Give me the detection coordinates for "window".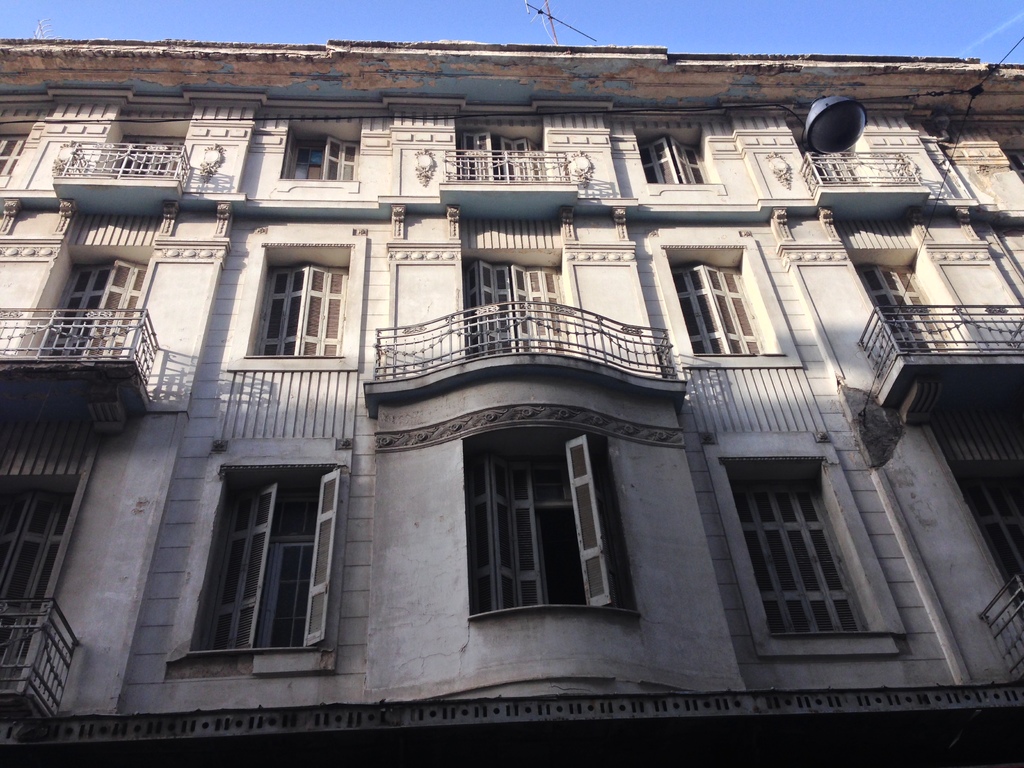
bbox(0, 128, 26, 170).
